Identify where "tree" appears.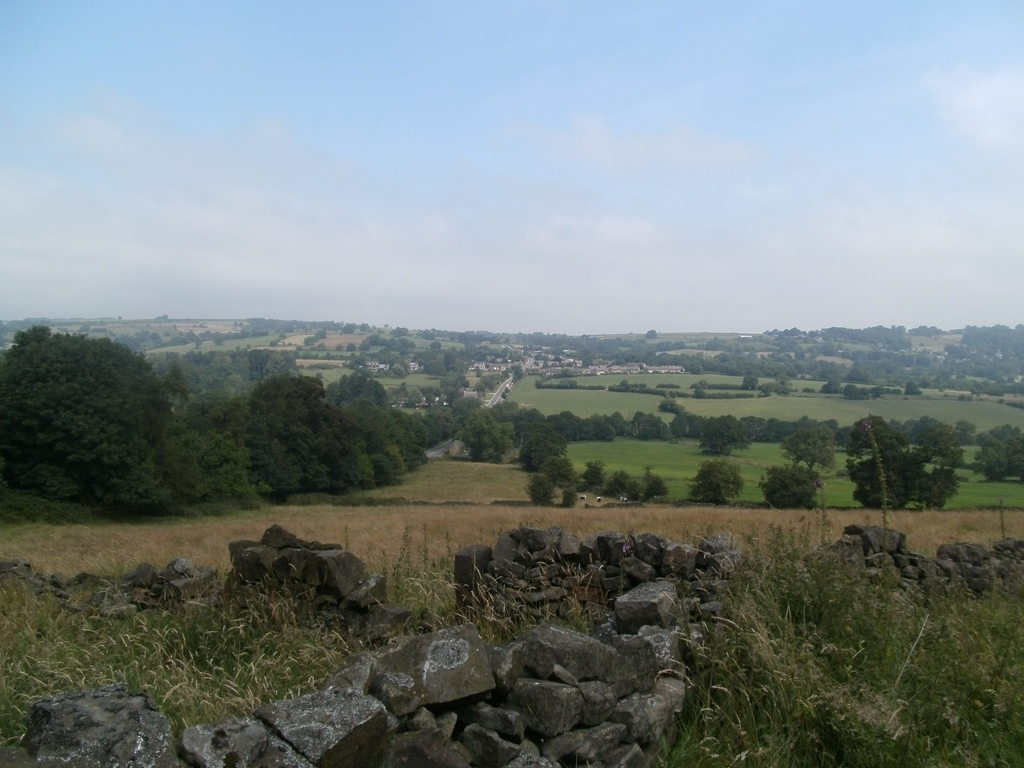
Appears at left=846, top=444, right=929, bottom=513.
